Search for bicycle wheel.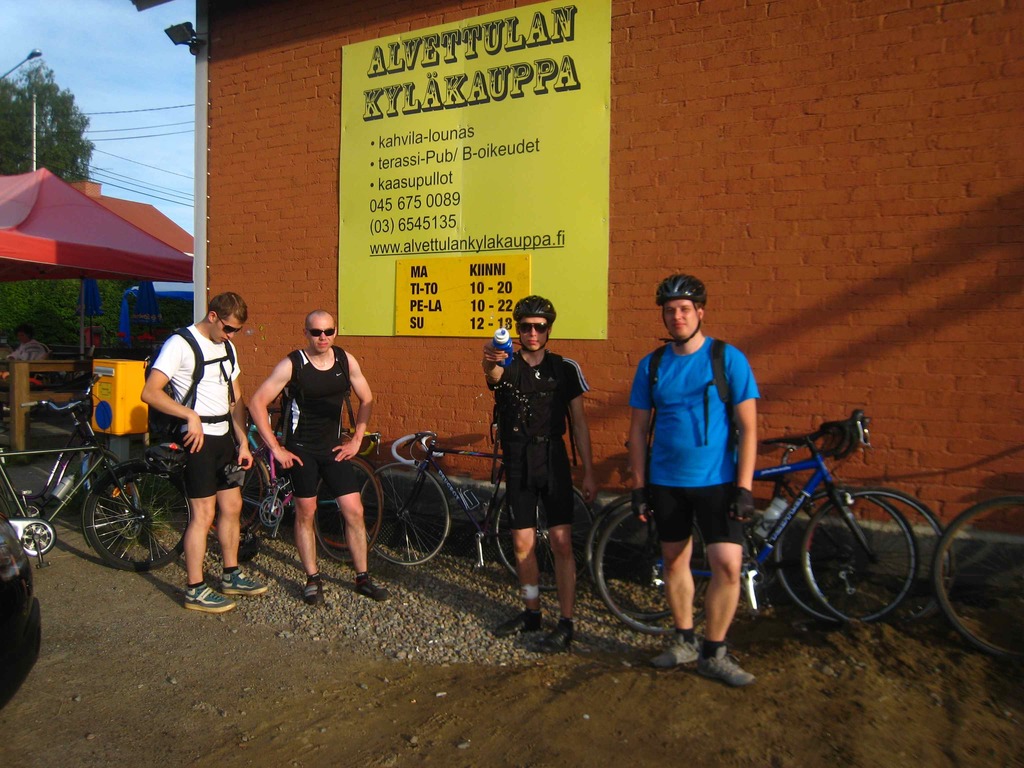
Found at bbox=[312, 452, 392, 563].
